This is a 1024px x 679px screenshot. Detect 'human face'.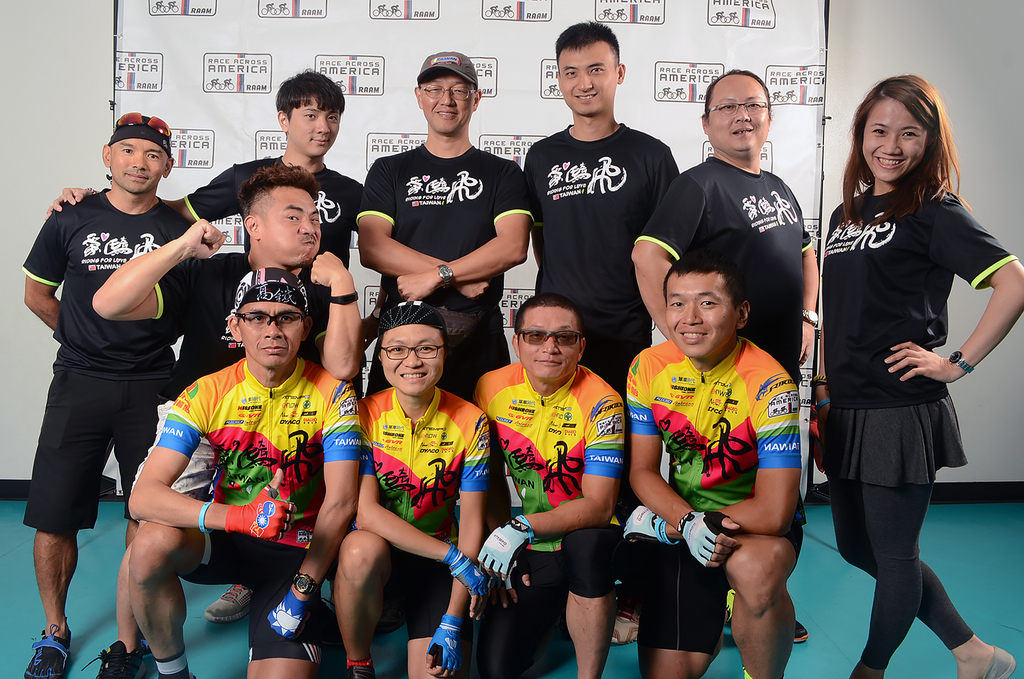
290,103,340,149.
